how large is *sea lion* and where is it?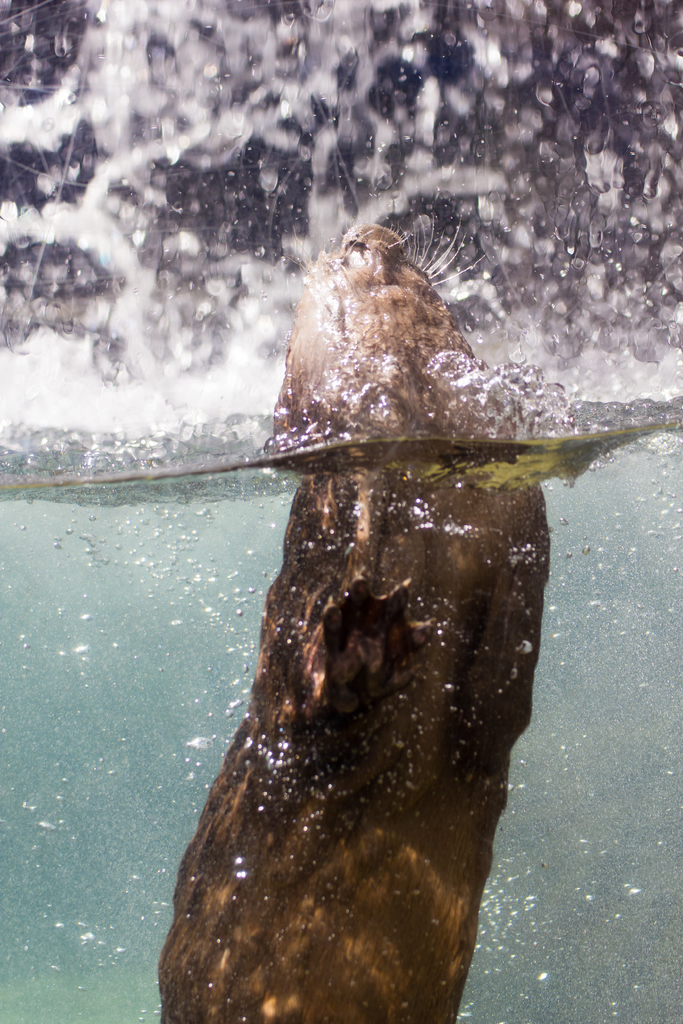
Bounding box: box=[158, 225, 550, 1023].
